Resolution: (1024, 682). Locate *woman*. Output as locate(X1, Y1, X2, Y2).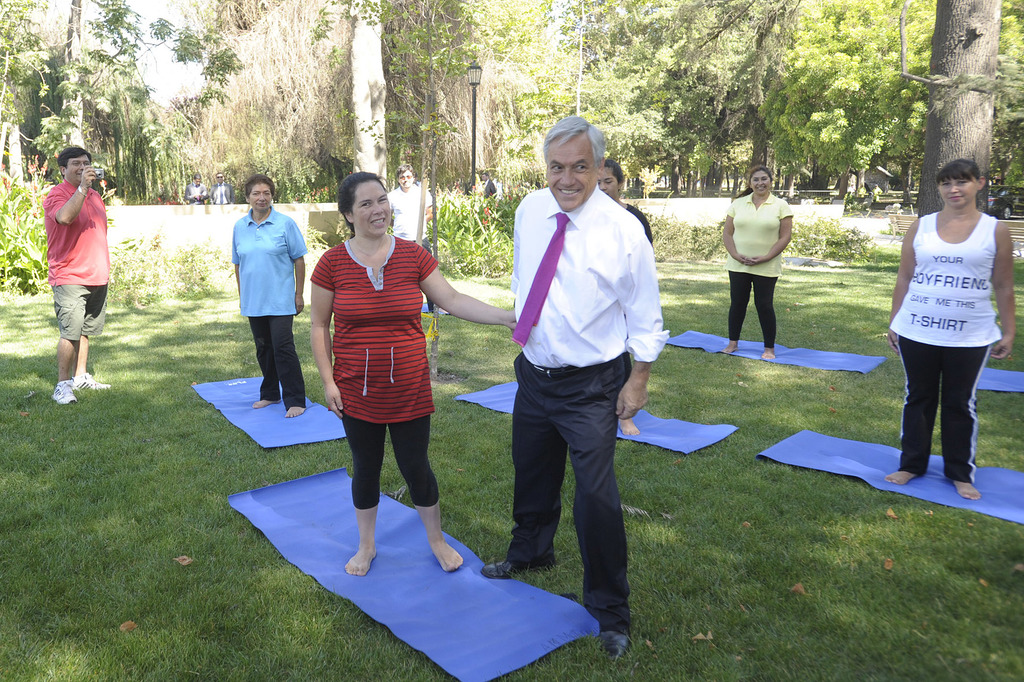
locate(880, 156, 1012, 503).
